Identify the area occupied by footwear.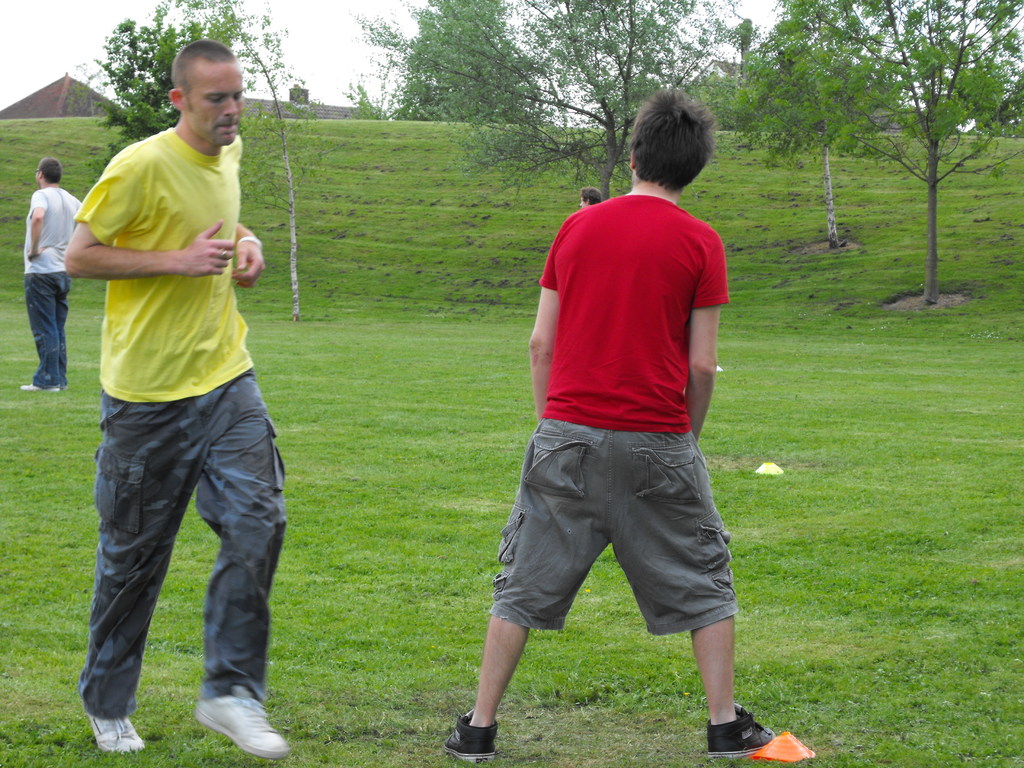
Area: locate(19, 383, 57, 392).
